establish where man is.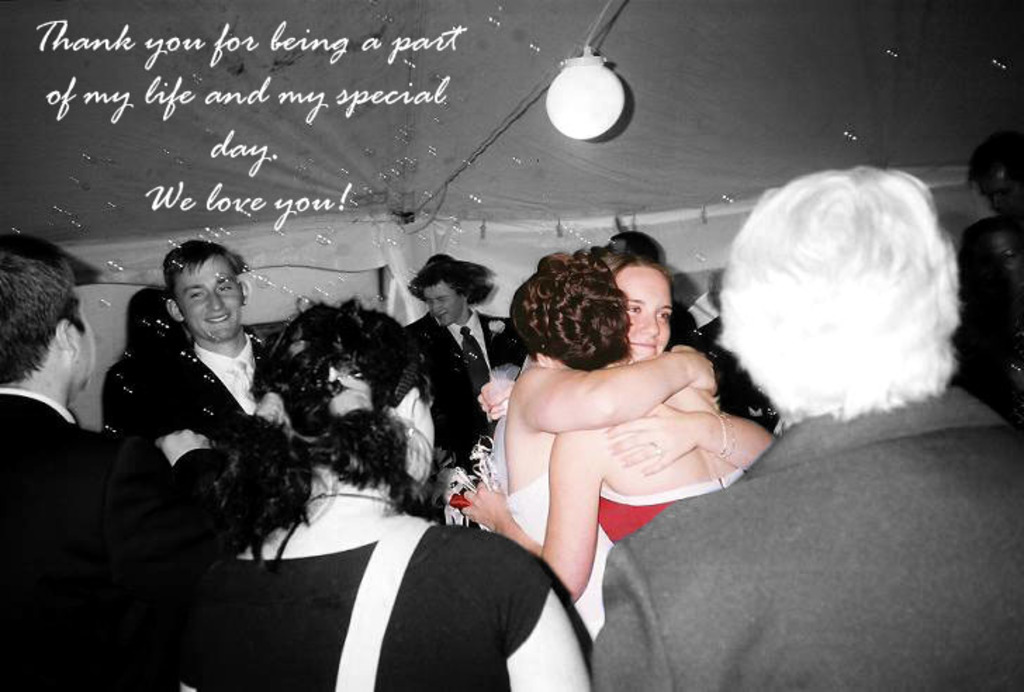
Established at <bbox>589, 166, 1023, 691</bbox>.
